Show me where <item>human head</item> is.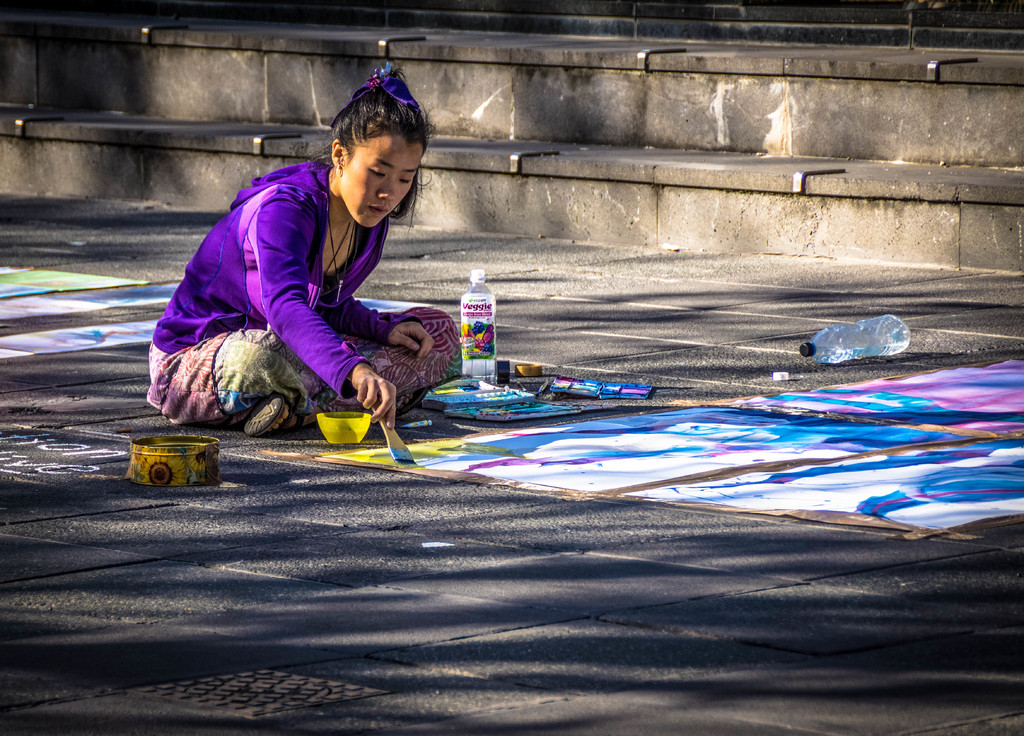
<item>human head</item> is at crop(314, 72, 433, 221).
